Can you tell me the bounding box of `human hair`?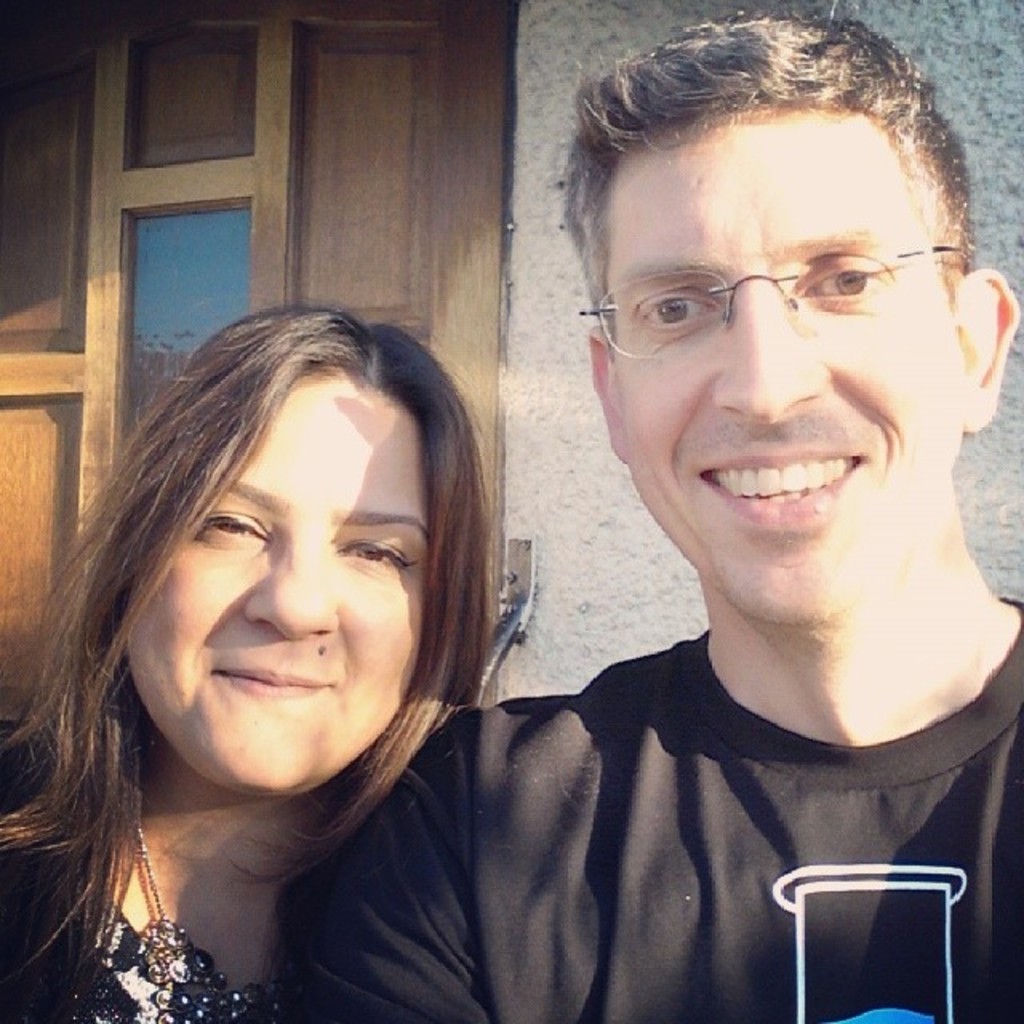
<box>54,330,498,914</box>.
